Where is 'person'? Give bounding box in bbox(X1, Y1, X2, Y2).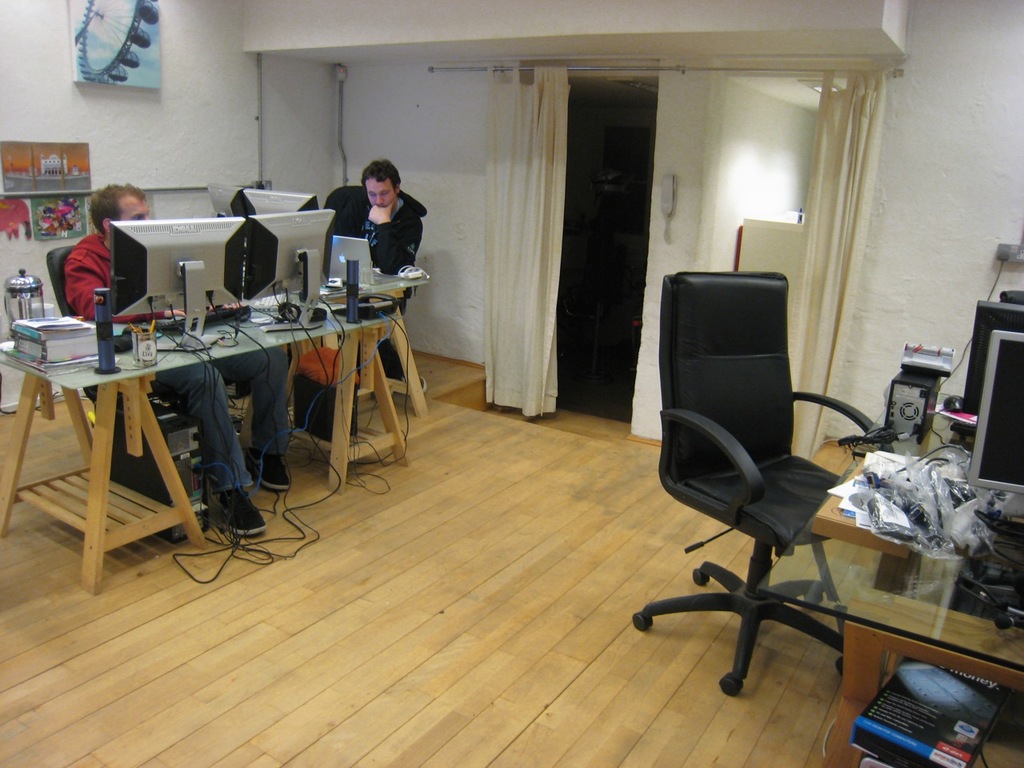
bbox(319, 166, 465, 378).
